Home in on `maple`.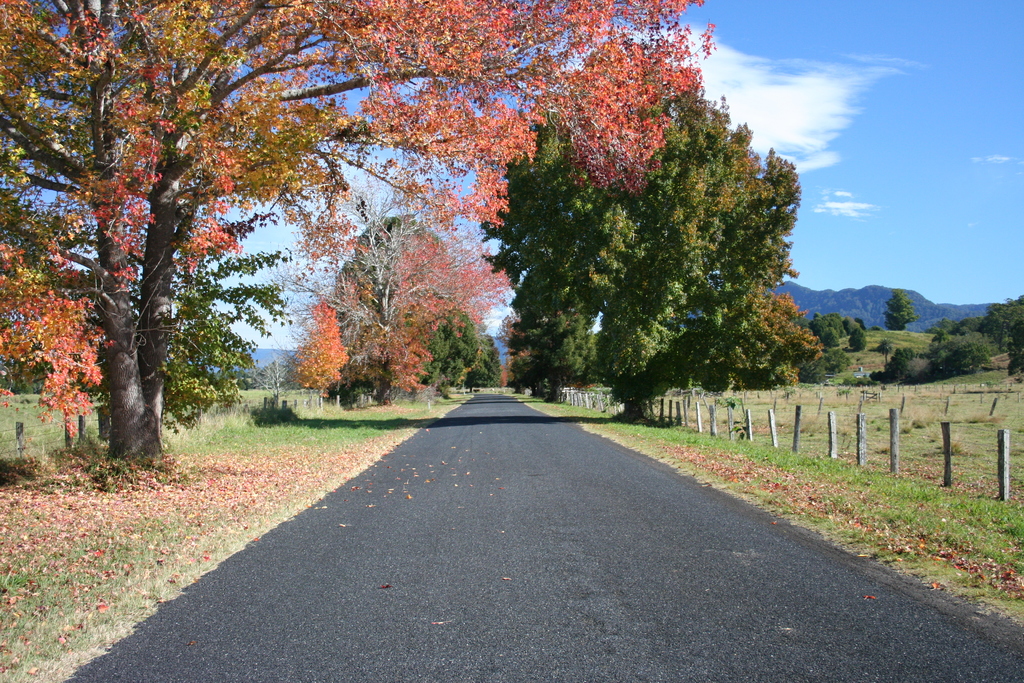
Homed in at x1=289 y1=179 x2=492 y2=397.
